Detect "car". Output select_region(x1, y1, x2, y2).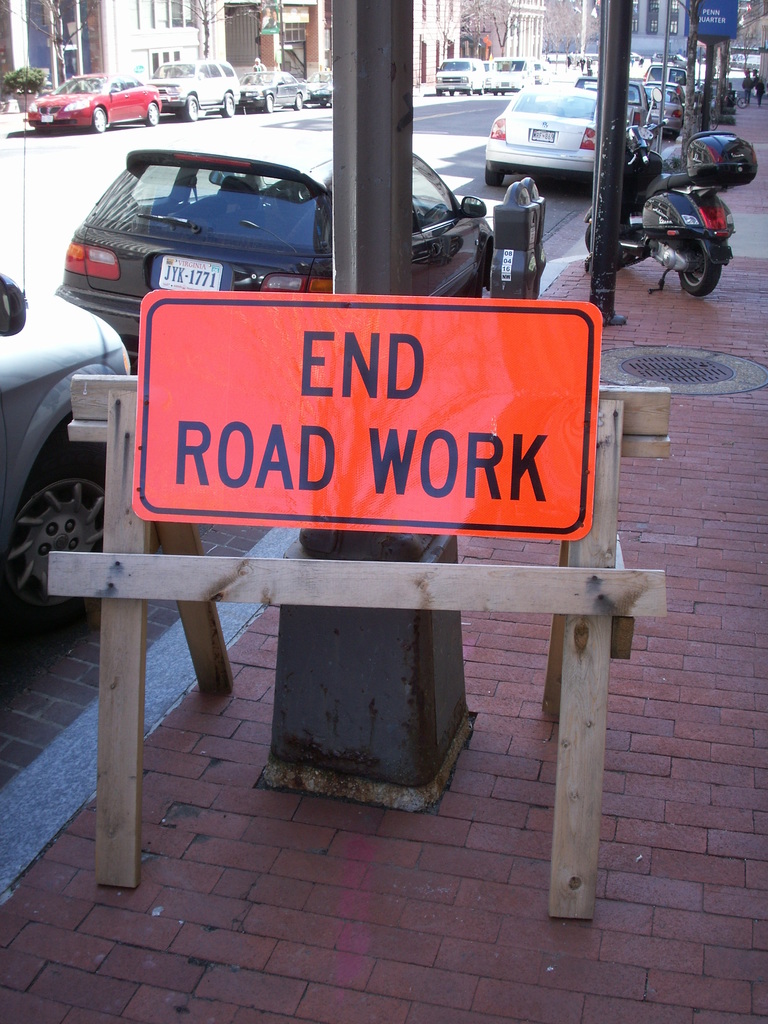
select_region(235, 69, 298, 106).
